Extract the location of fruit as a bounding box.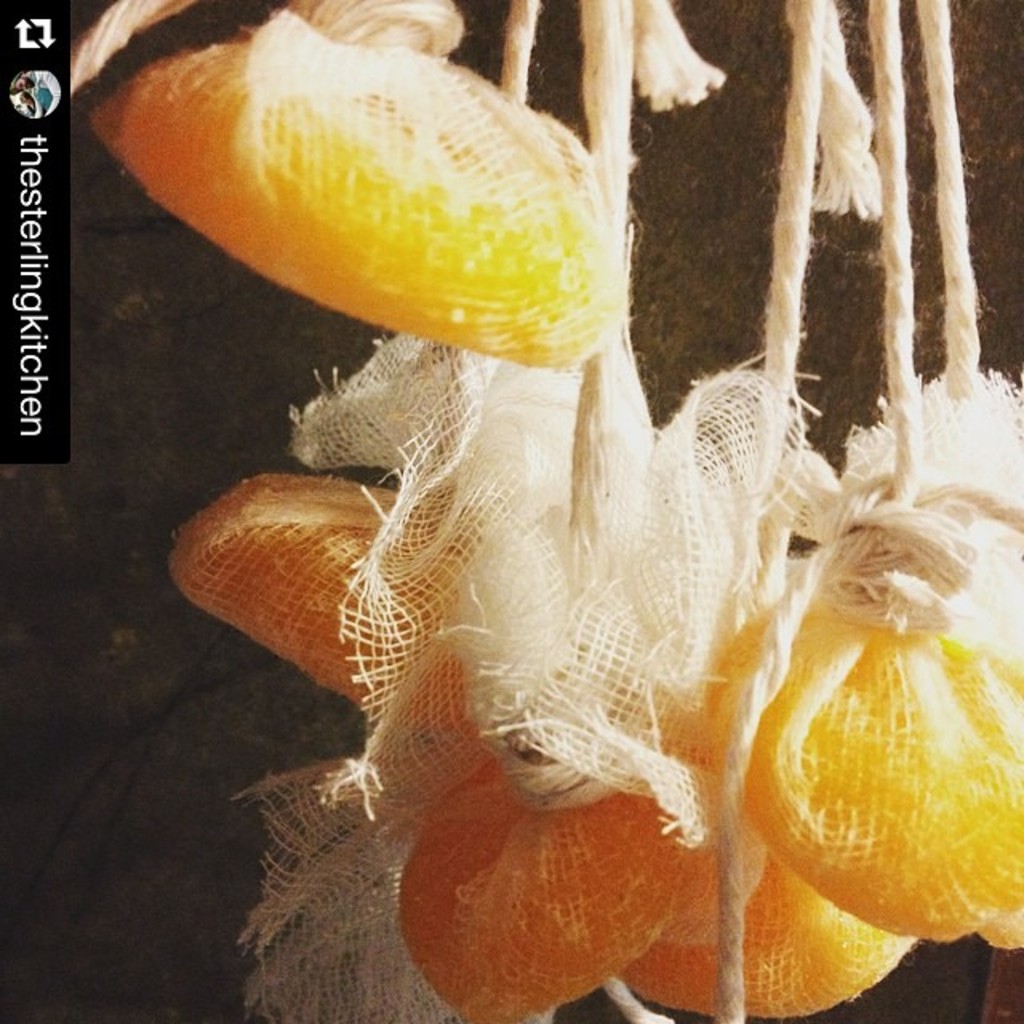
box(83, 35, 606, 374).
